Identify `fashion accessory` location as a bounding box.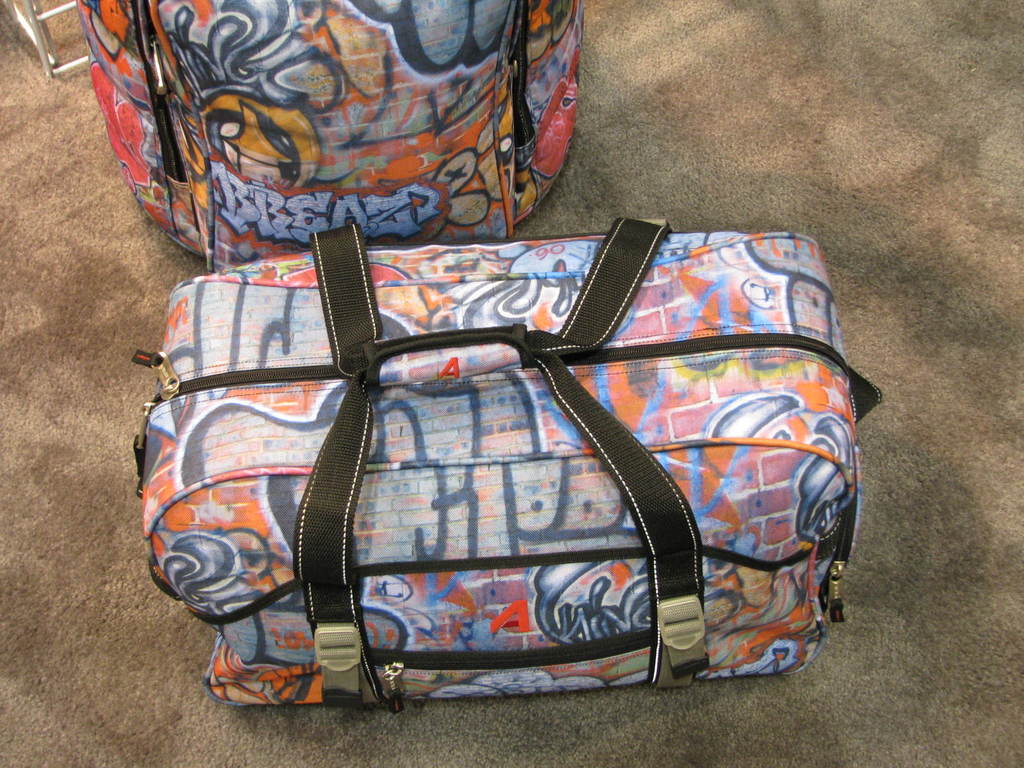
BBox(127, 214, 884, 709).
